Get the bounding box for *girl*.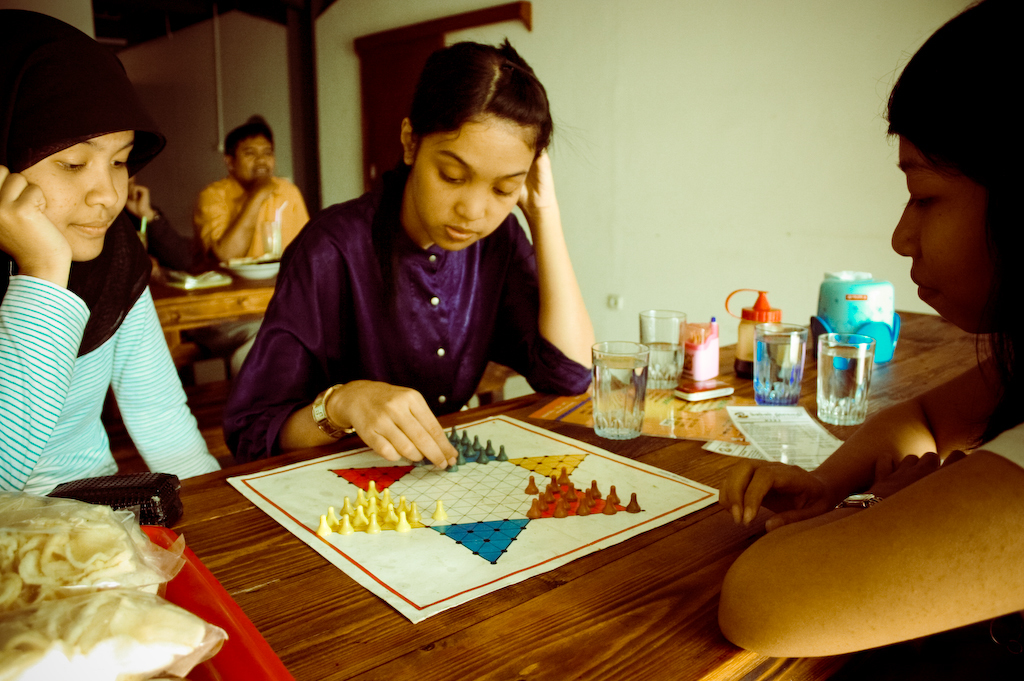
222/35/597/474.
